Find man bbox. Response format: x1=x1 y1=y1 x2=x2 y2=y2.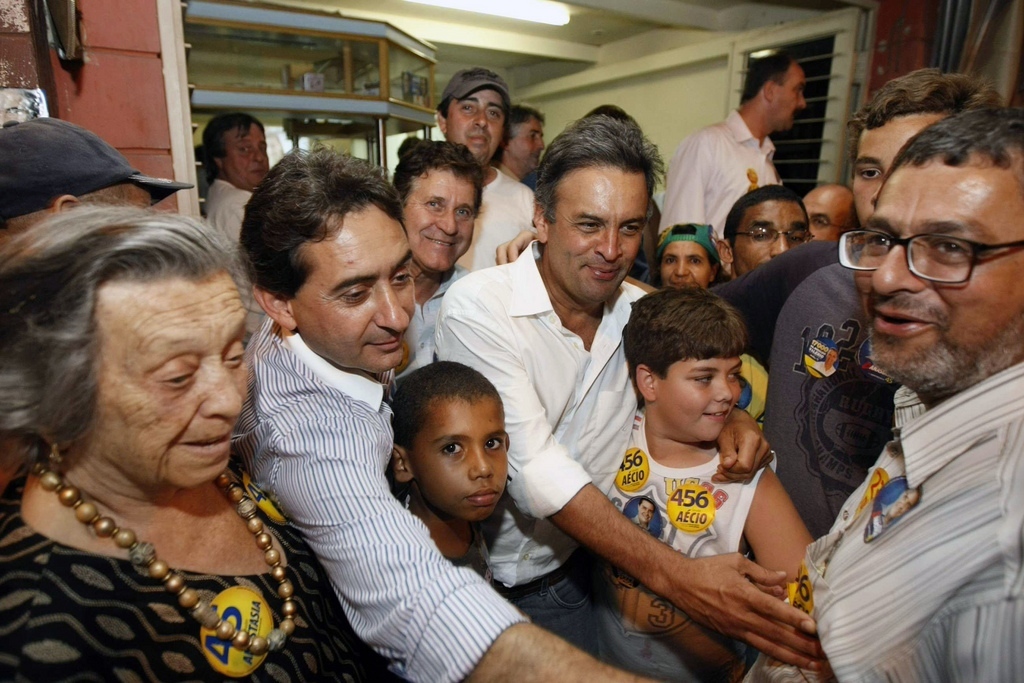
x1=864 y1=490 x2=921 y2=544.
